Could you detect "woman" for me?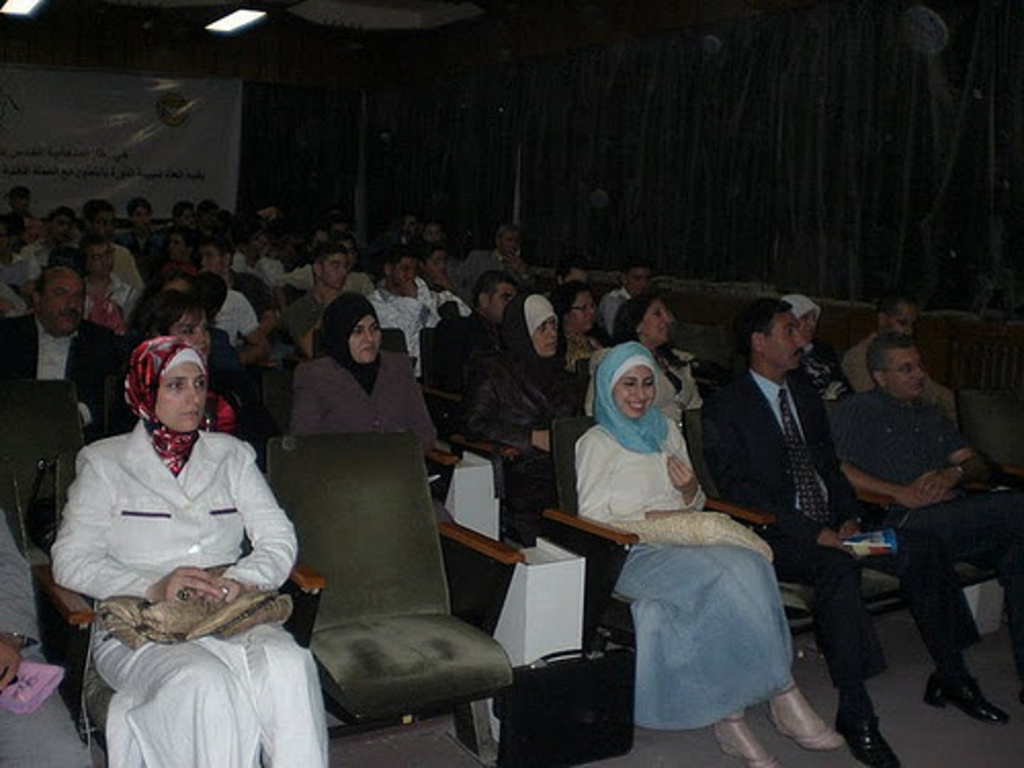
Detection result: [291,293,444,483].
